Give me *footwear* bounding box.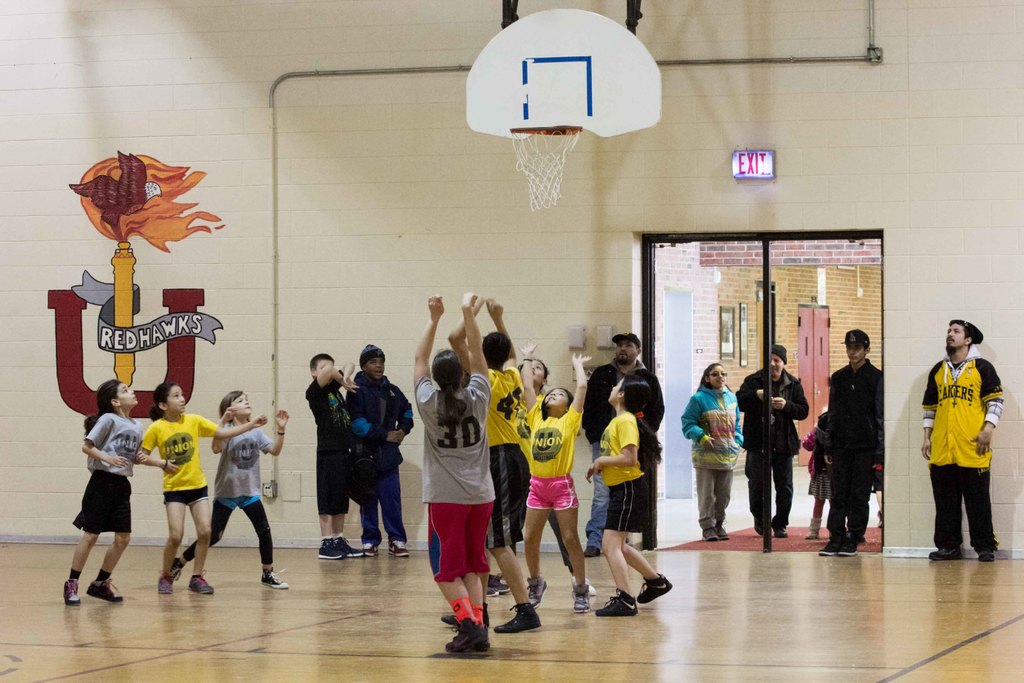
[x1=984, y1=543, x2=1004, y2=566].
